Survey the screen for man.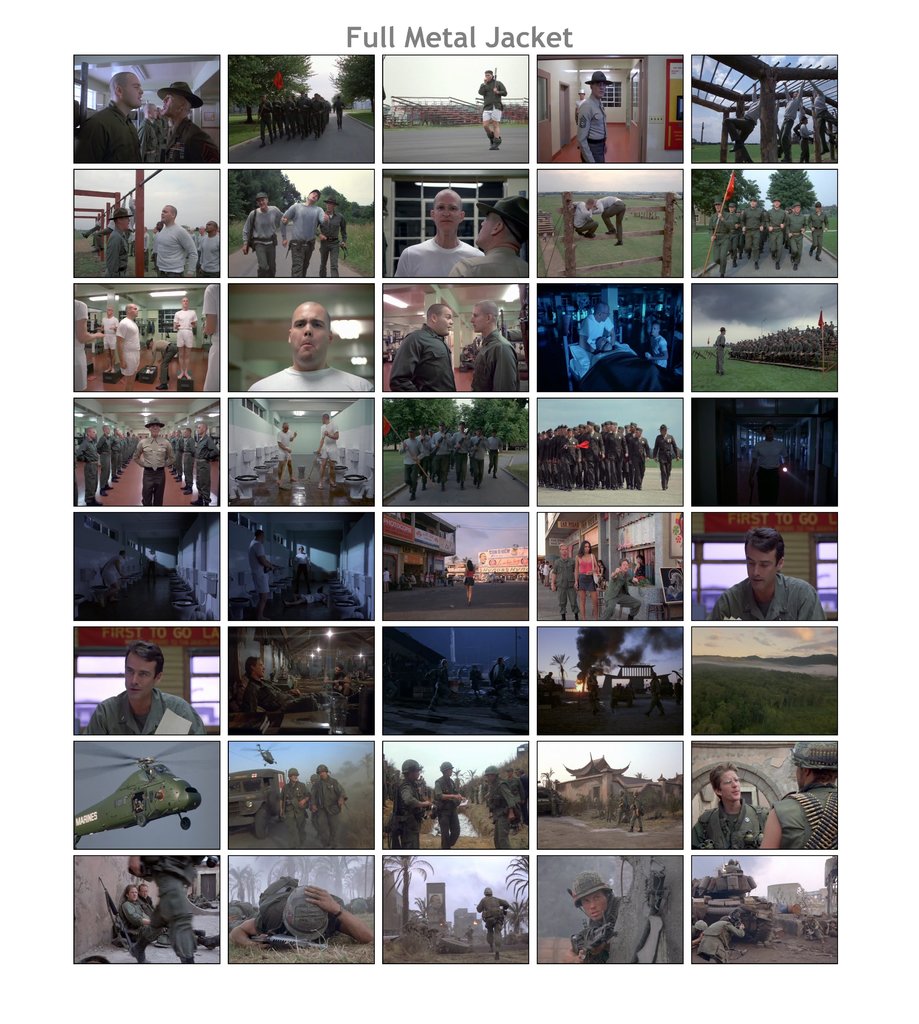
Survey found: <bbox>154, 202, 200, 278</bbox>.
